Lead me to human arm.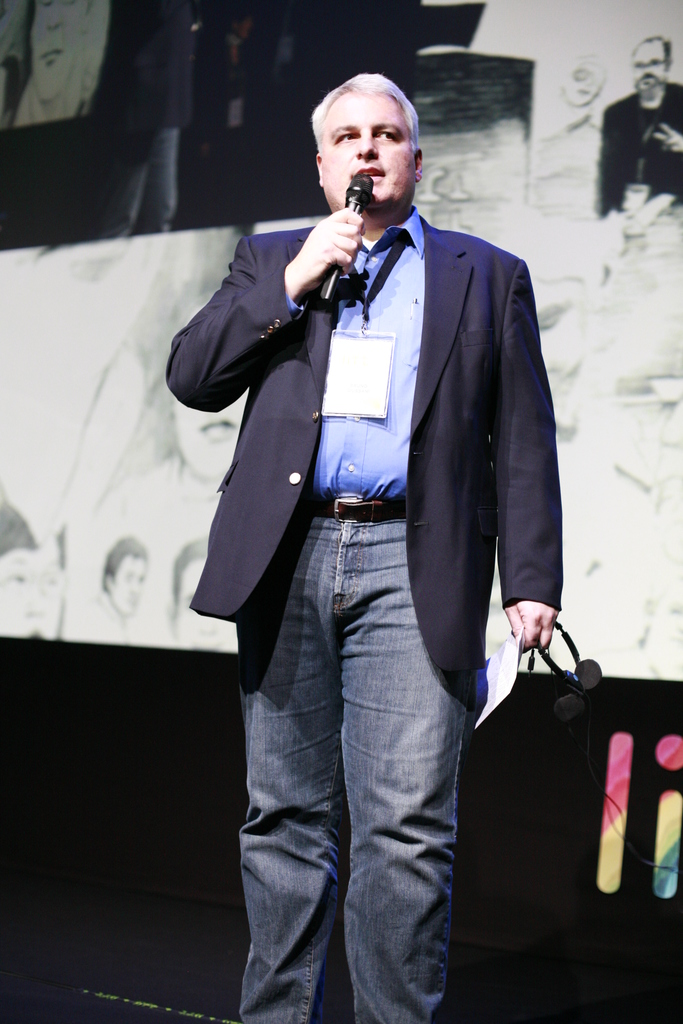
Lead to bbox=[468, 244, 573, 664].
